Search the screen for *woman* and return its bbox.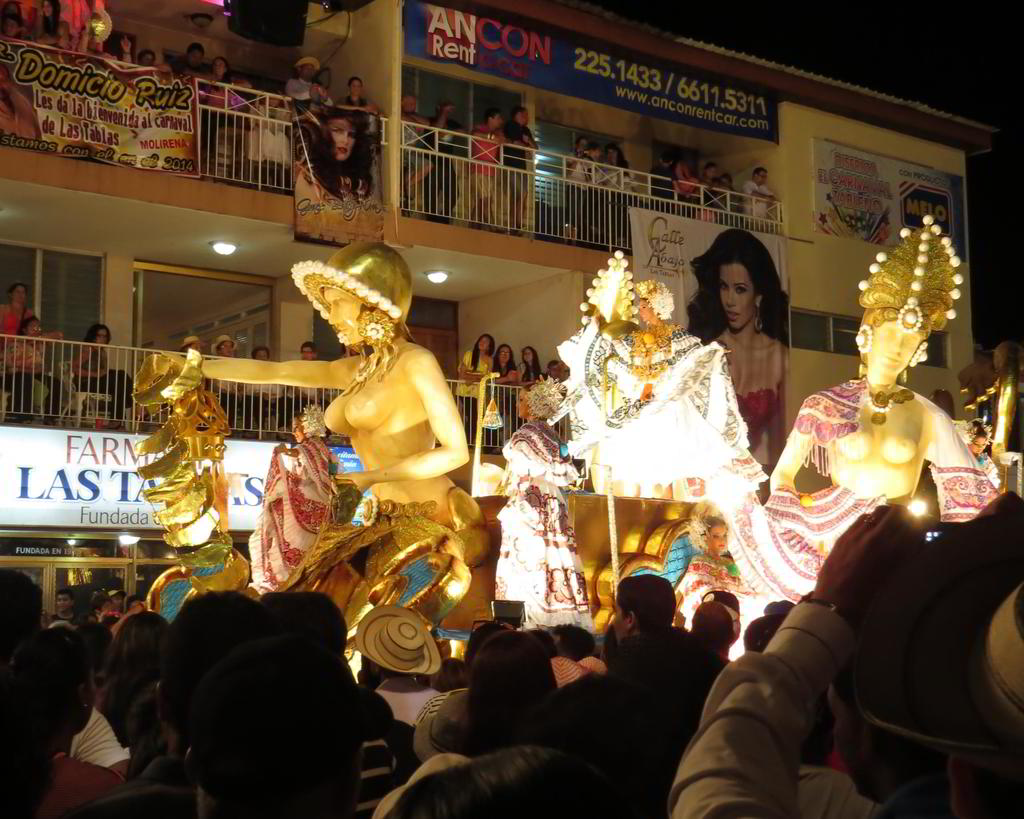
Found: (x1=562, y1=131, x2=603, y2=253).
